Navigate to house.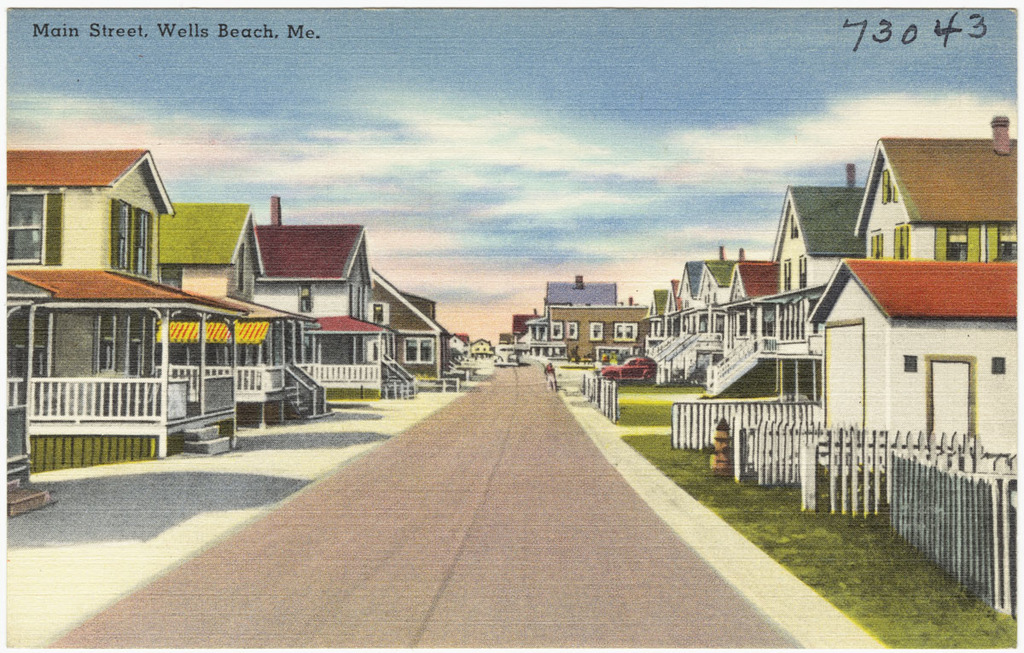
Navigation target: rect(730, 263, 764, 364).
